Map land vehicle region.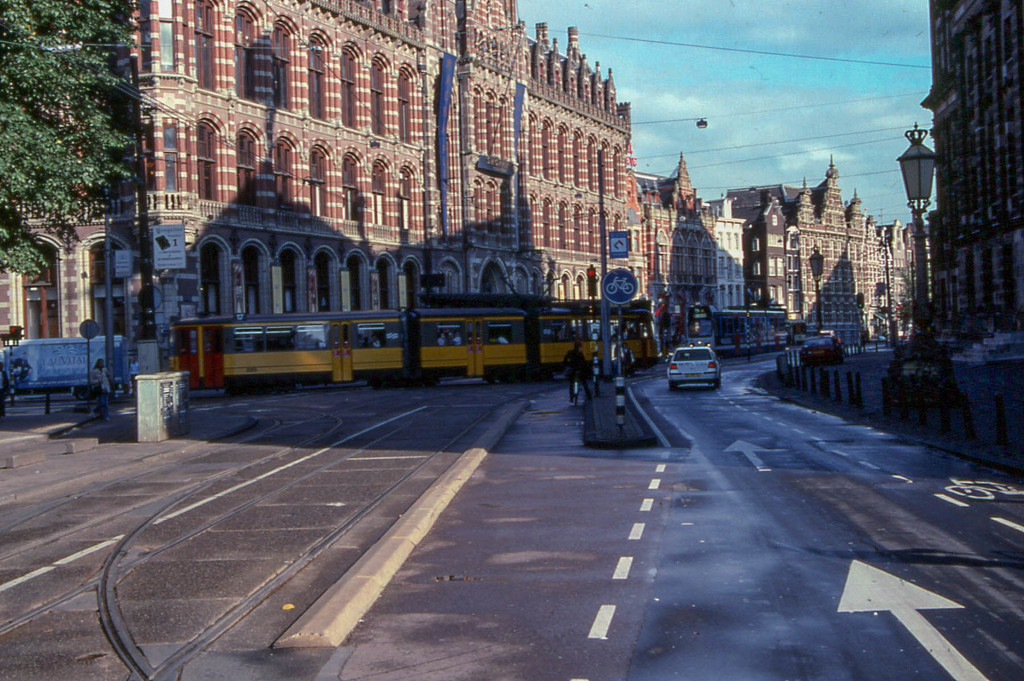
Mapped to box=[799, 335, 849, 367].
